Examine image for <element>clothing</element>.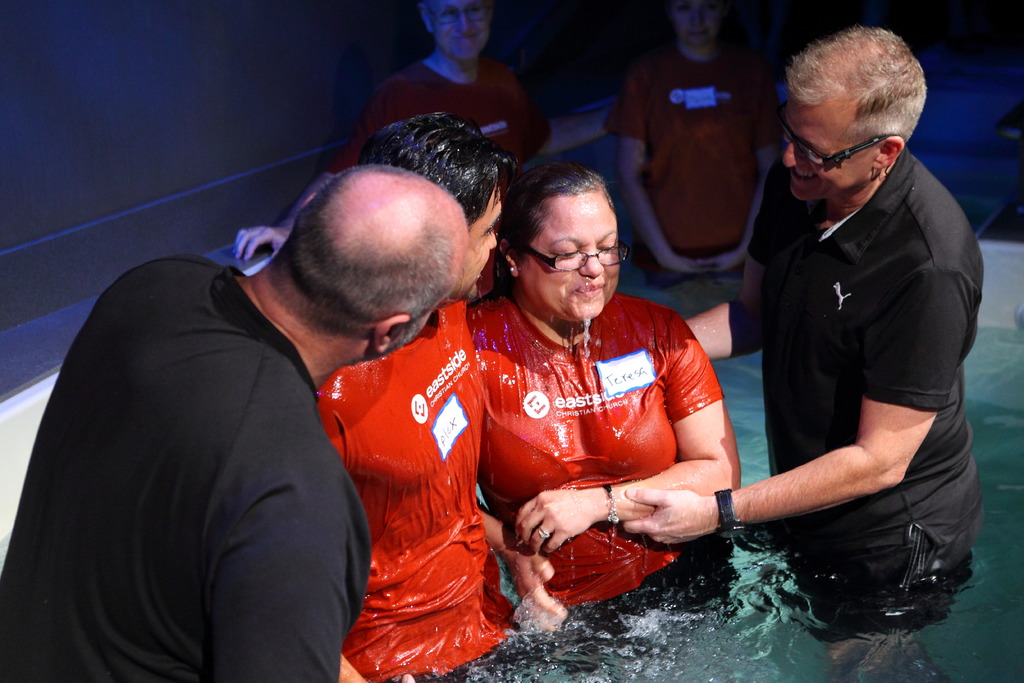
Examination result: box(600, 47, 780, 287).
